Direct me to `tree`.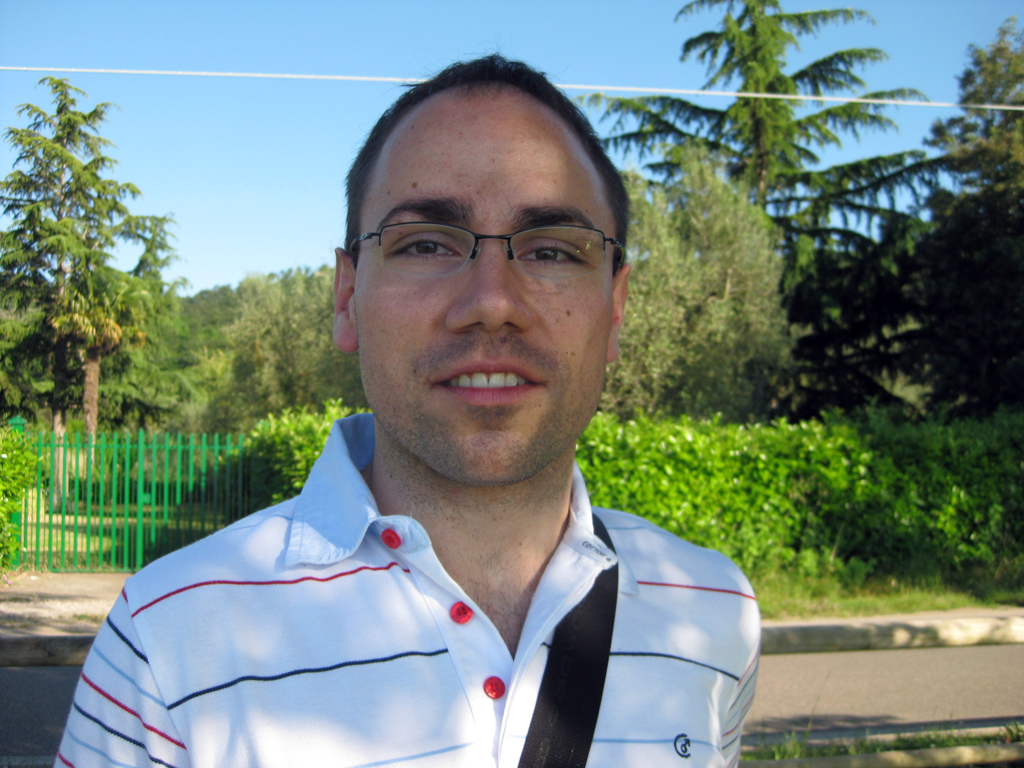
Direction: [105, 229, 184, 506].
